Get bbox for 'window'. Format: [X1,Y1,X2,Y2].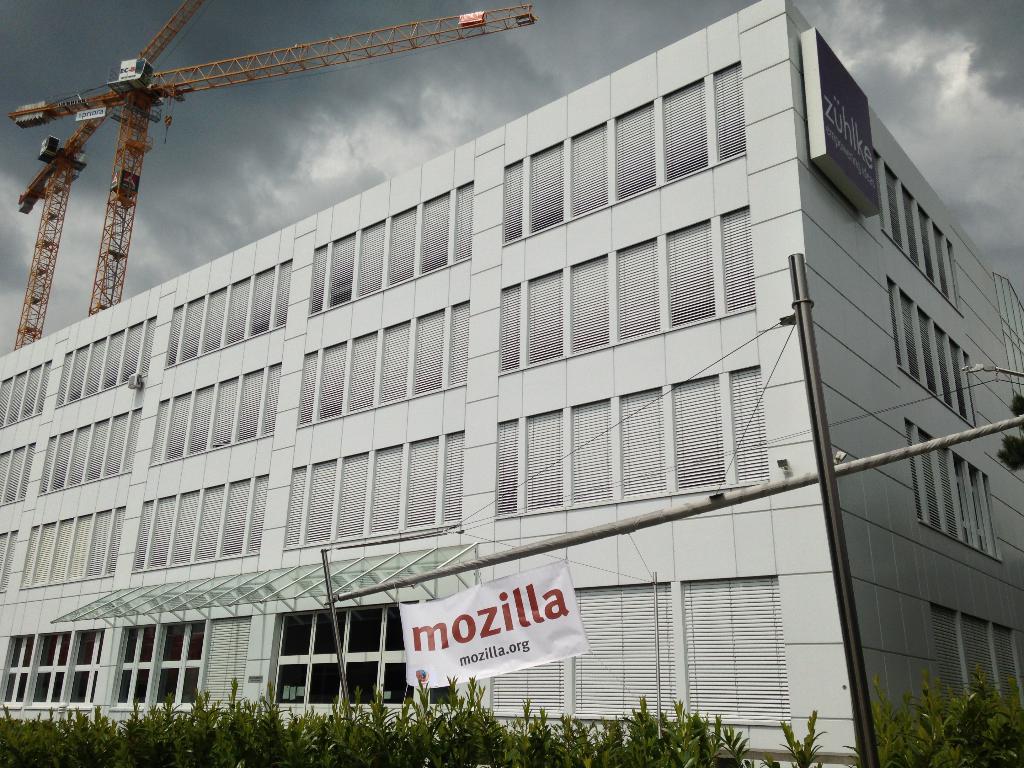
[412,305,446,395].
